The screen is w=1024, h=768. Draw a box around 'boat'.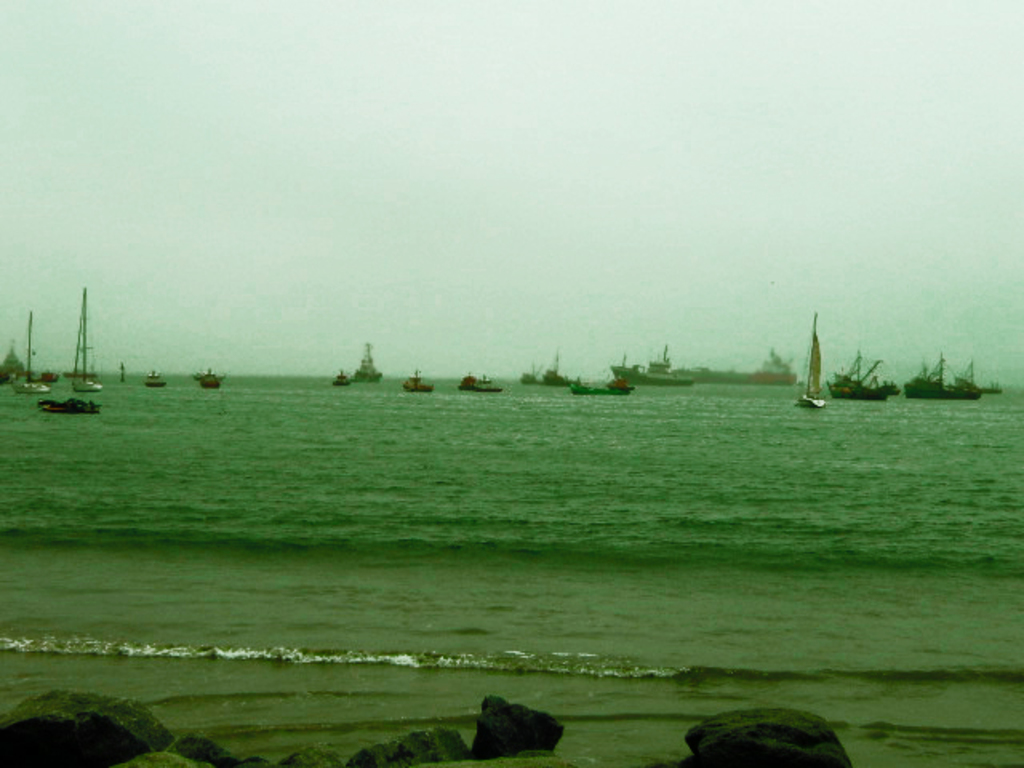
locate(328, 366, 357, 384).
